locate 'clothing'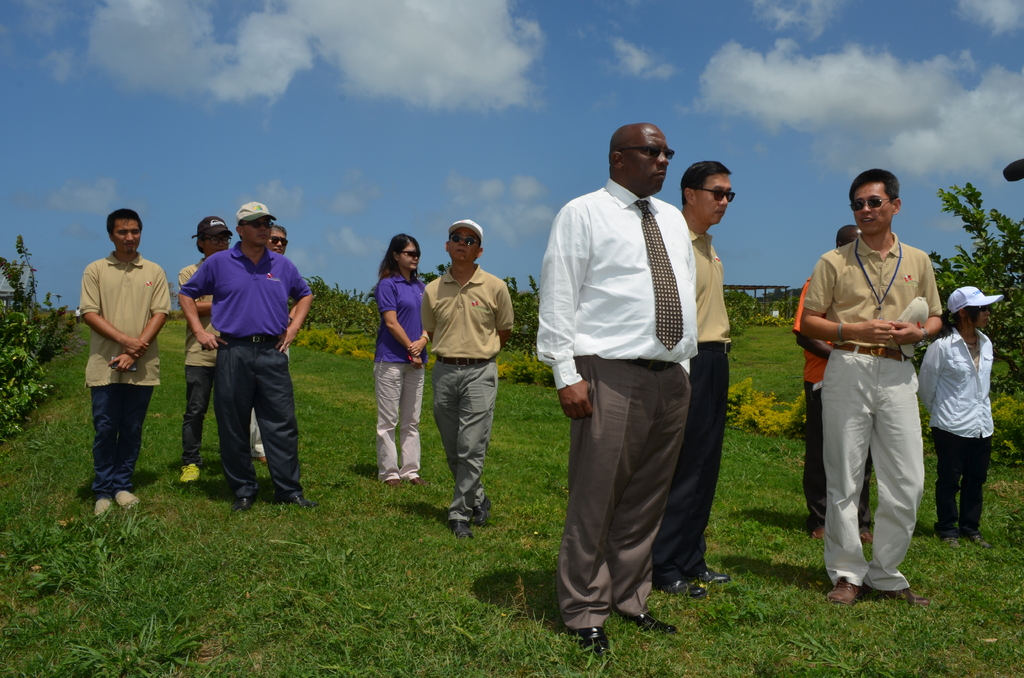
531, 174, 700, 629
